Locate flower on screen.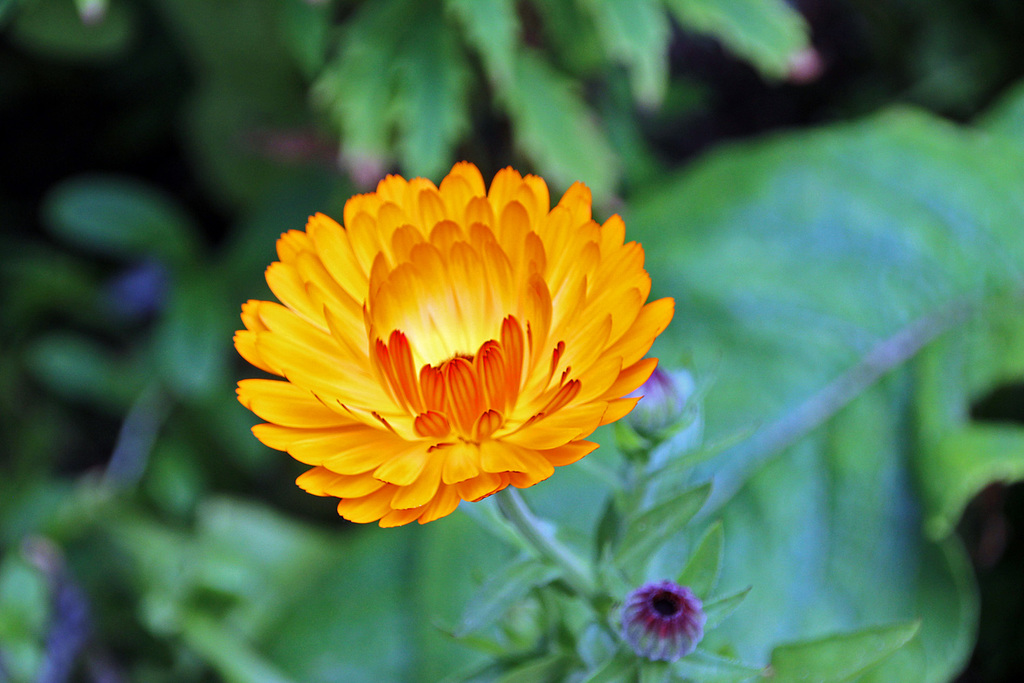
On screen at 620/583/707/663.
